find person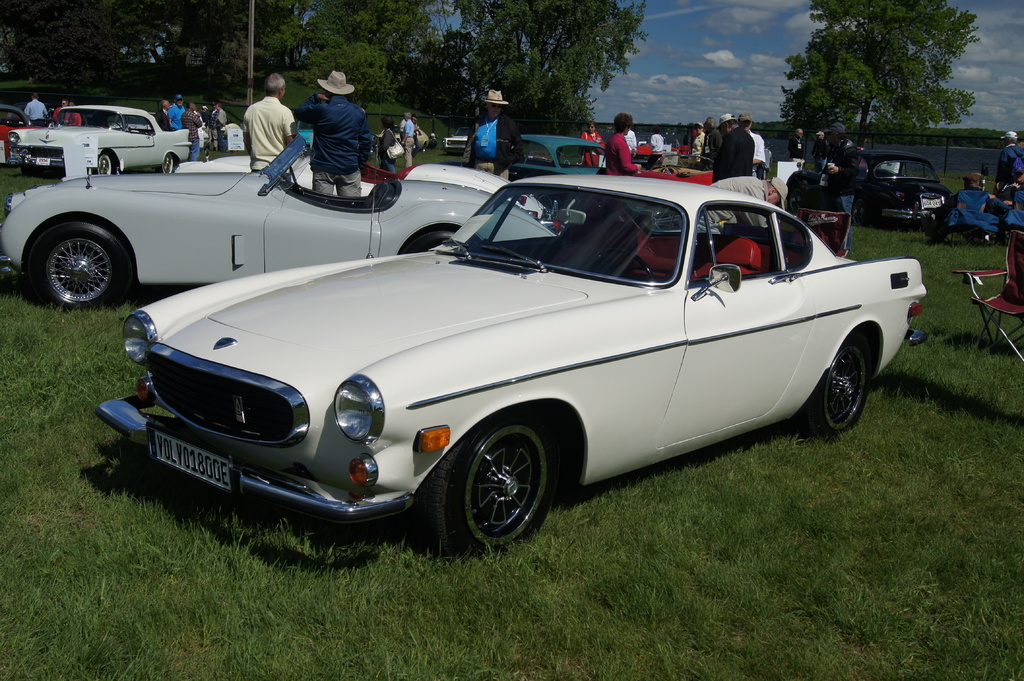
{"left": 25, "top": 90, "right": 49, "bottom": 125}
